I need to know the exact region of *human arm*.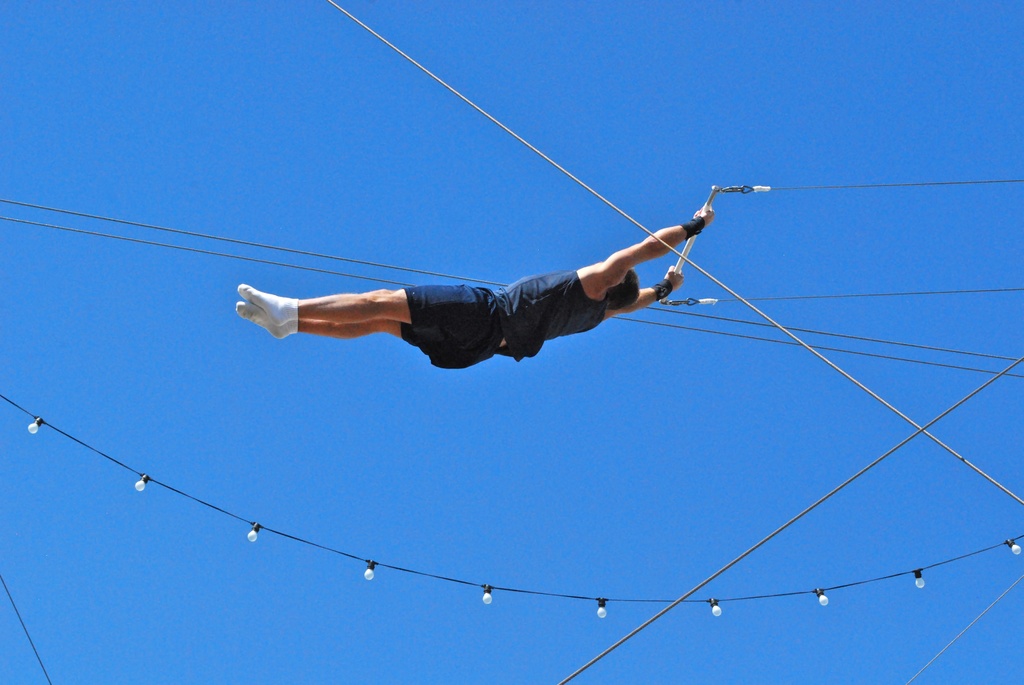
Region: x1=611, y1=258, x2=684, y2=321.
